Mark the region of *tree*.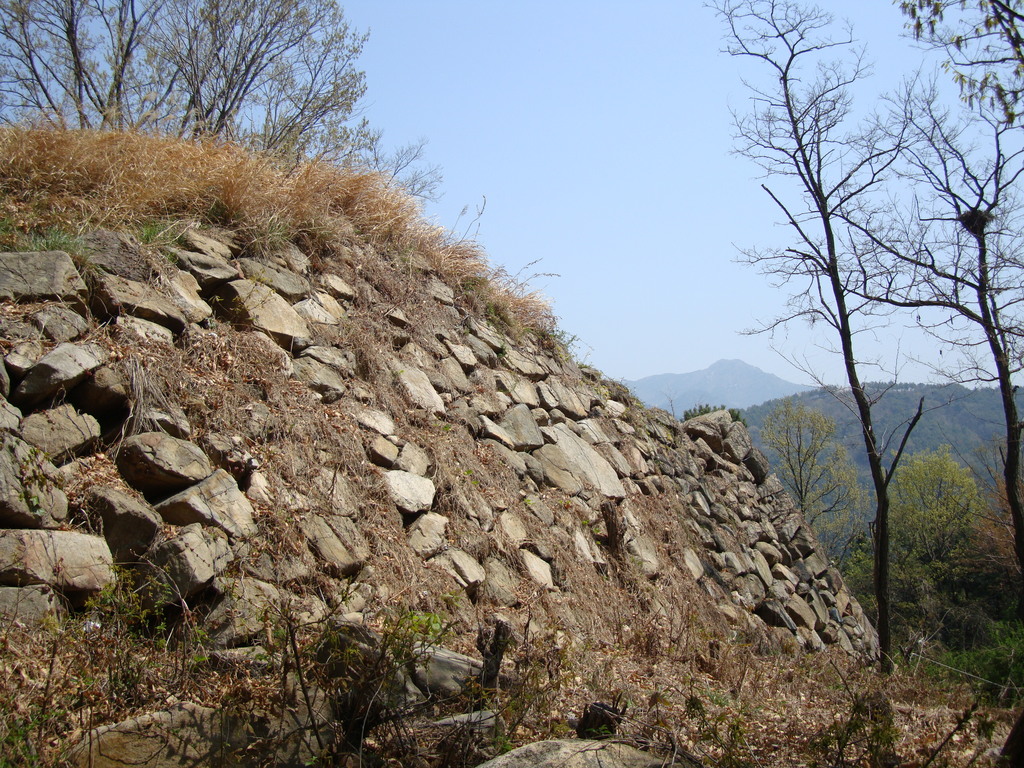
Region: [0,0,442,205].
